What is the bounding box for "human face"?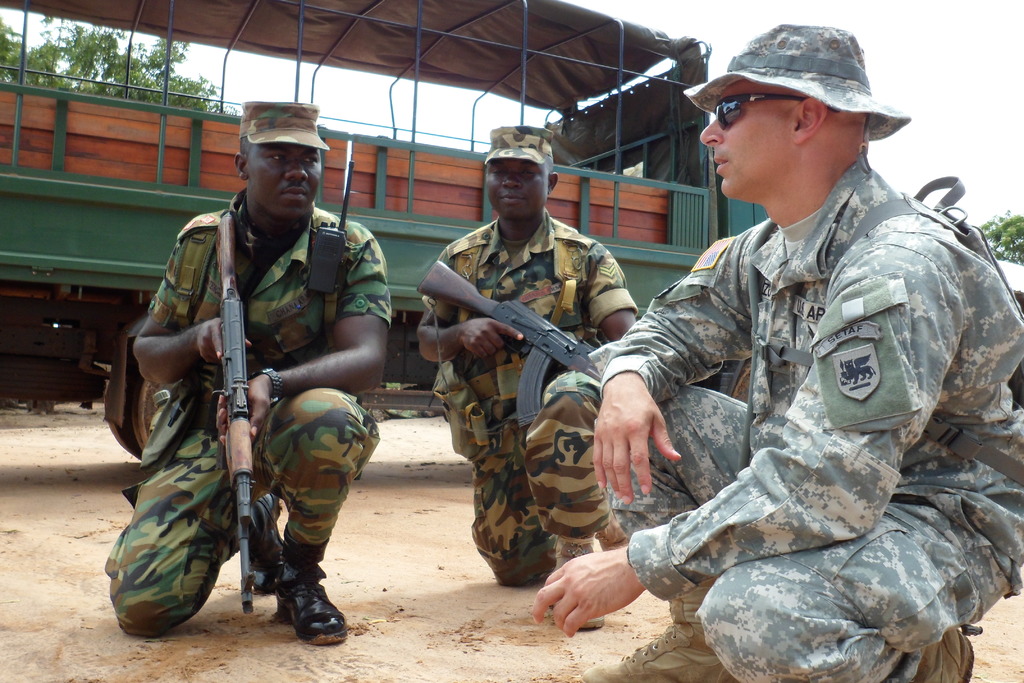
<region>485, 160, 544, 219</region>.
